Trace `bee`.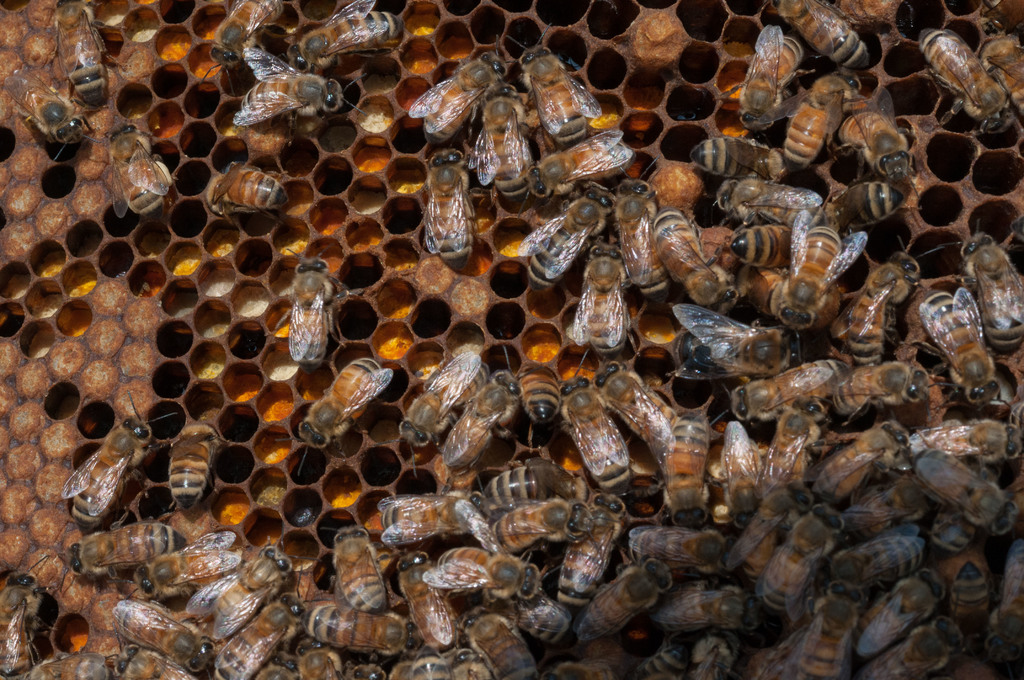
Traced to x1=779 y1=69 x2=860 y2=179.
